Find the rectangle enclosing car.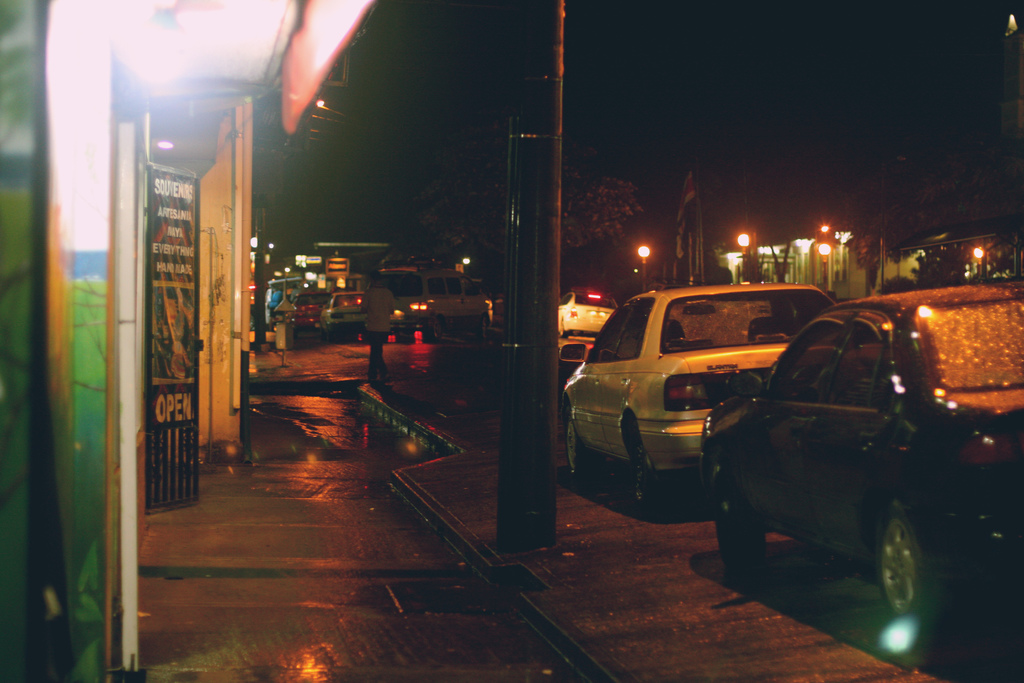
pyautogui.locateOnScreen(702, 284, 1004, 630).
